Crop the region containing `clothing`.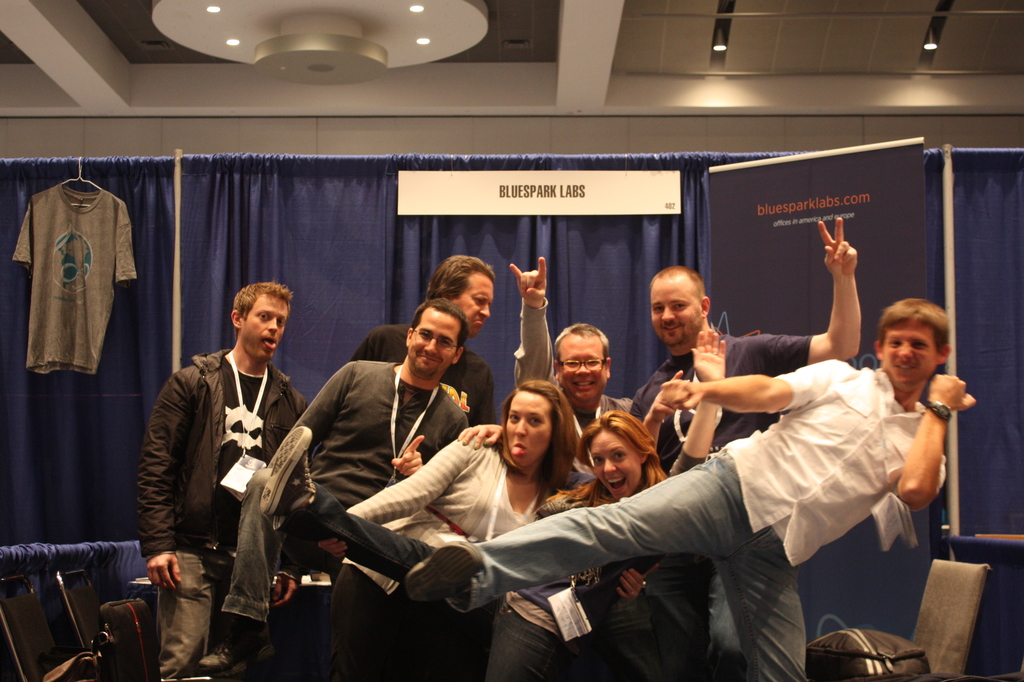
Crop region: Rect(514, 302, 632, 494).
